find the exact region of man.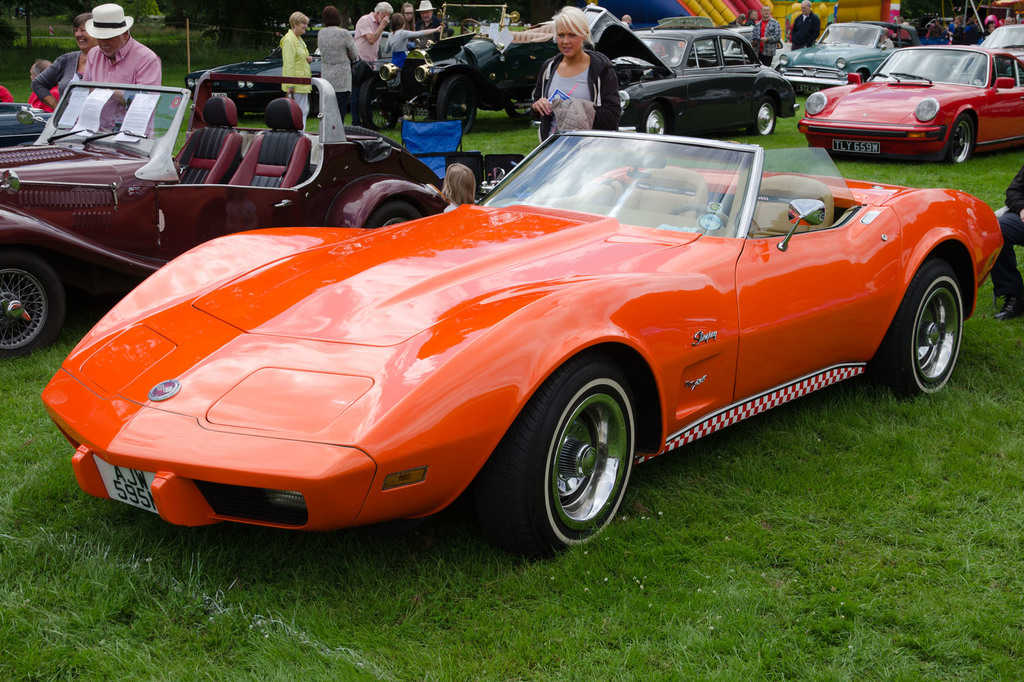
Exact region: {"x1": 930, "y1": 22, "x2": 942, "y2": 43}.
